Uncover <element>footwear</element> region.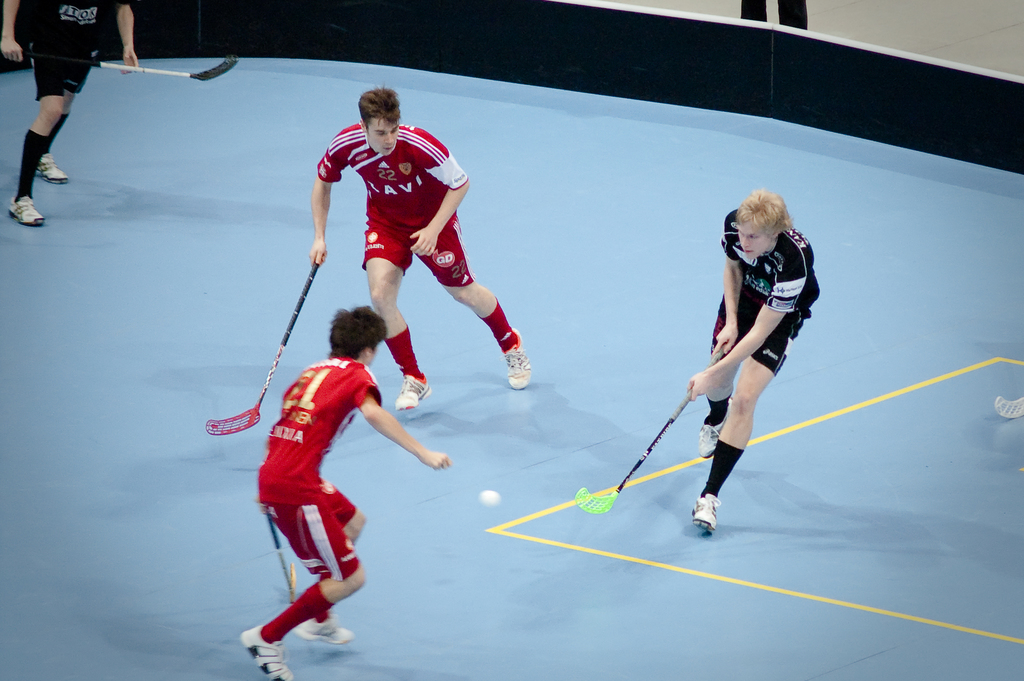
Uncovered: <region>396, 371, 433, 410</region>.
